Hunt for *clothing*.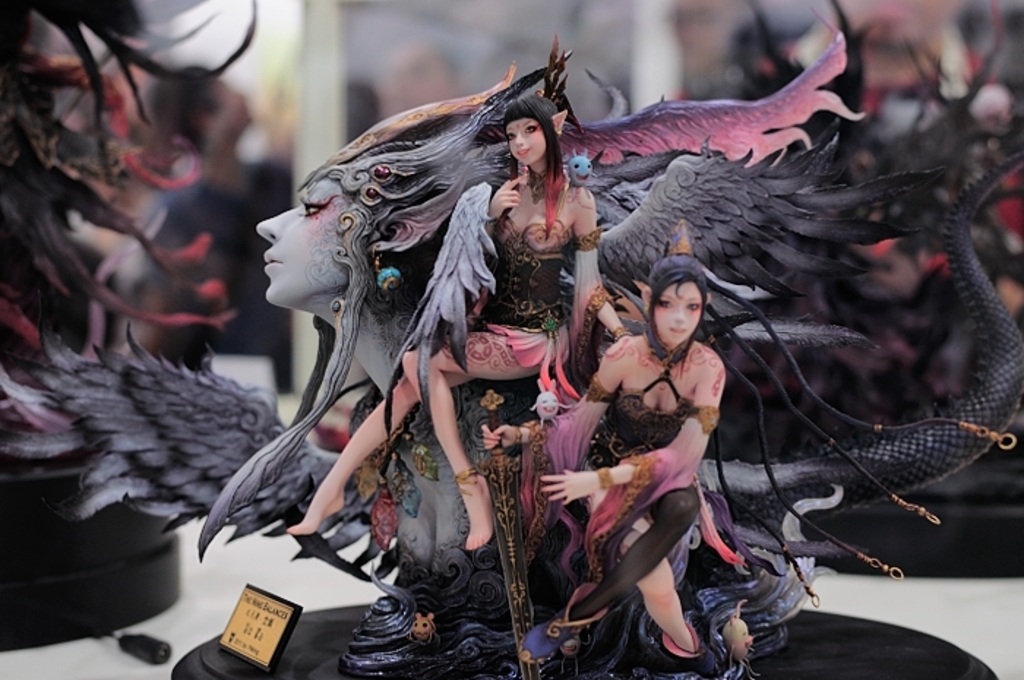
Hunted down at [left=508, top=379, right=720, bottom=608].
